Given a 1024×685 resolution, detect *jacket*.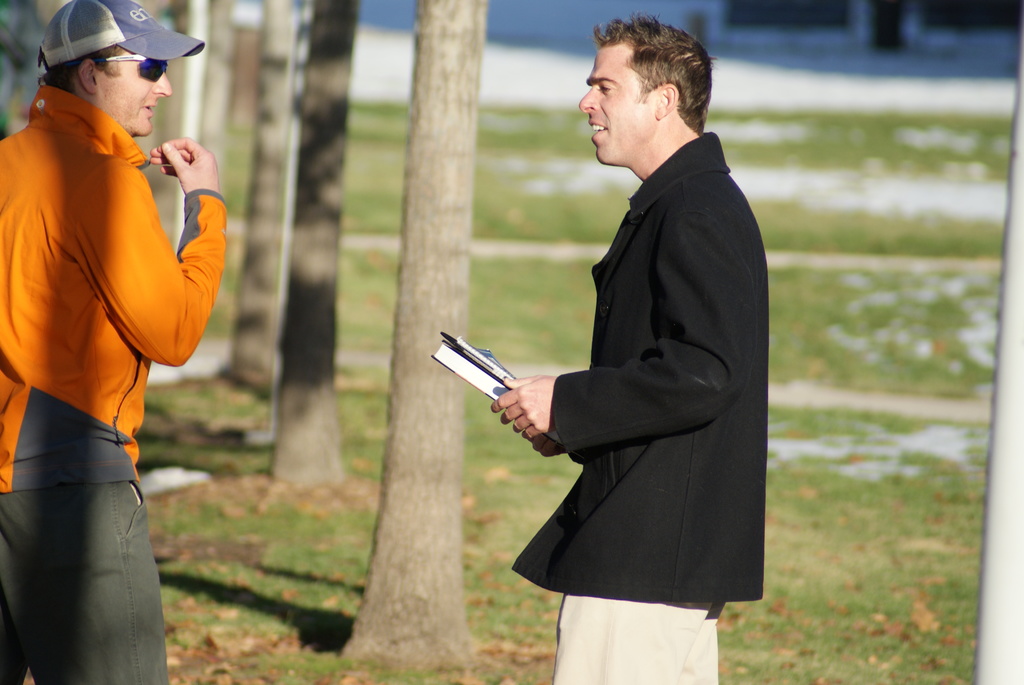
{"left": 11, "top": 51, "right": 202, "bottom": 434}.
